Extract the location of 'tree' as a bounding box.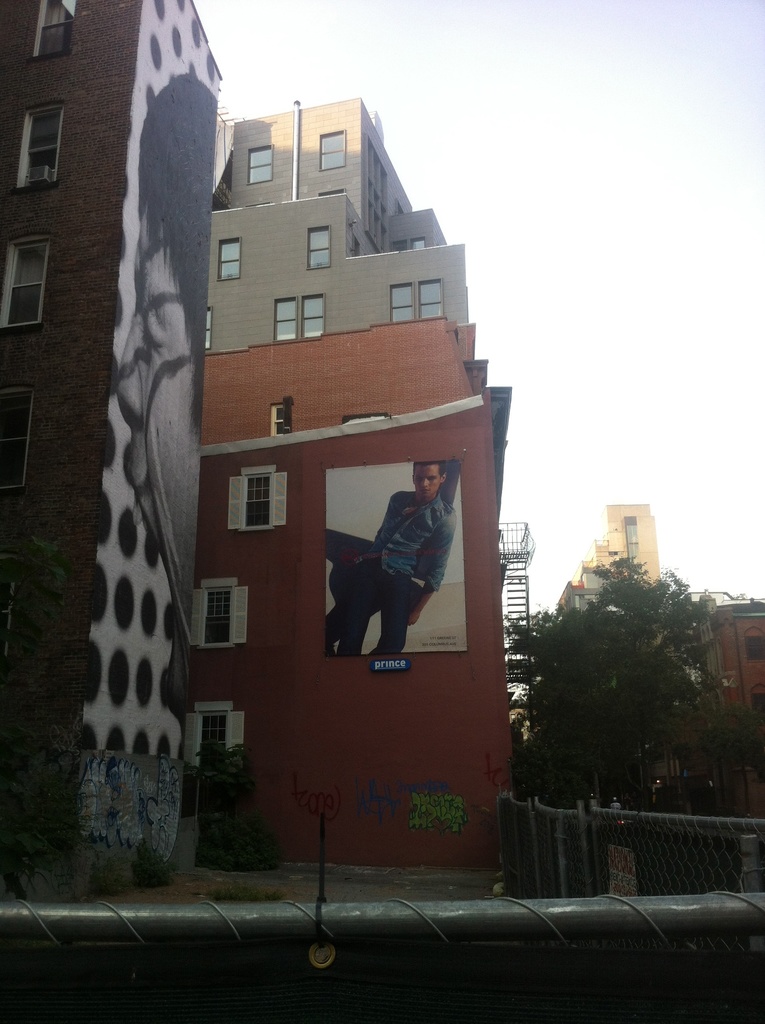
513/490/735/851.
